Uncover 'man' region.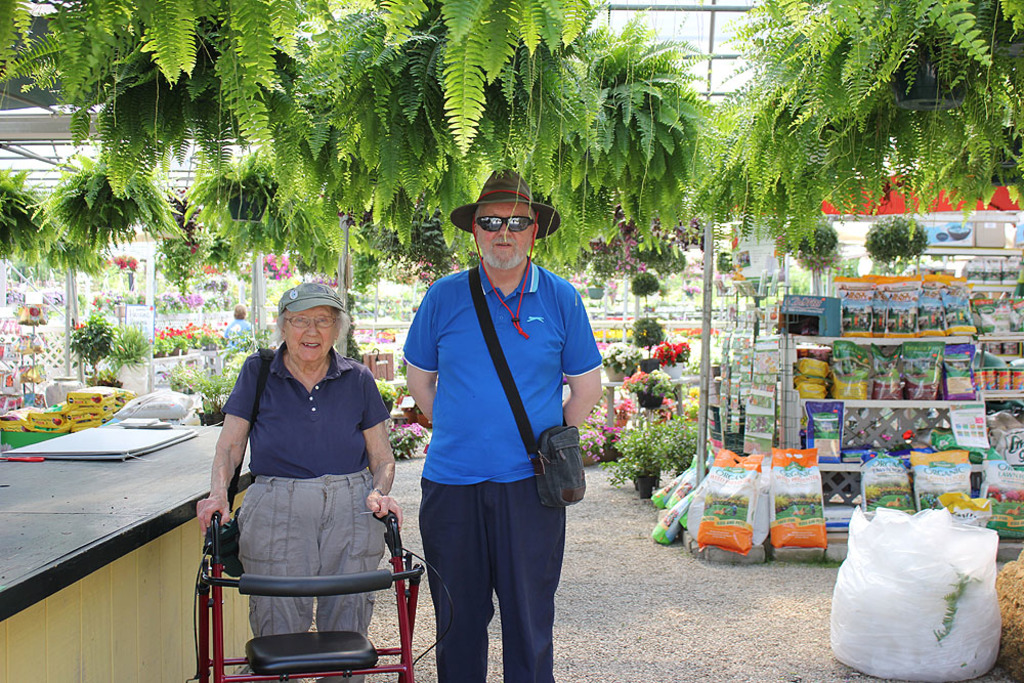
Uncovered: (left=392, top=182, right=591, bottom=677).
